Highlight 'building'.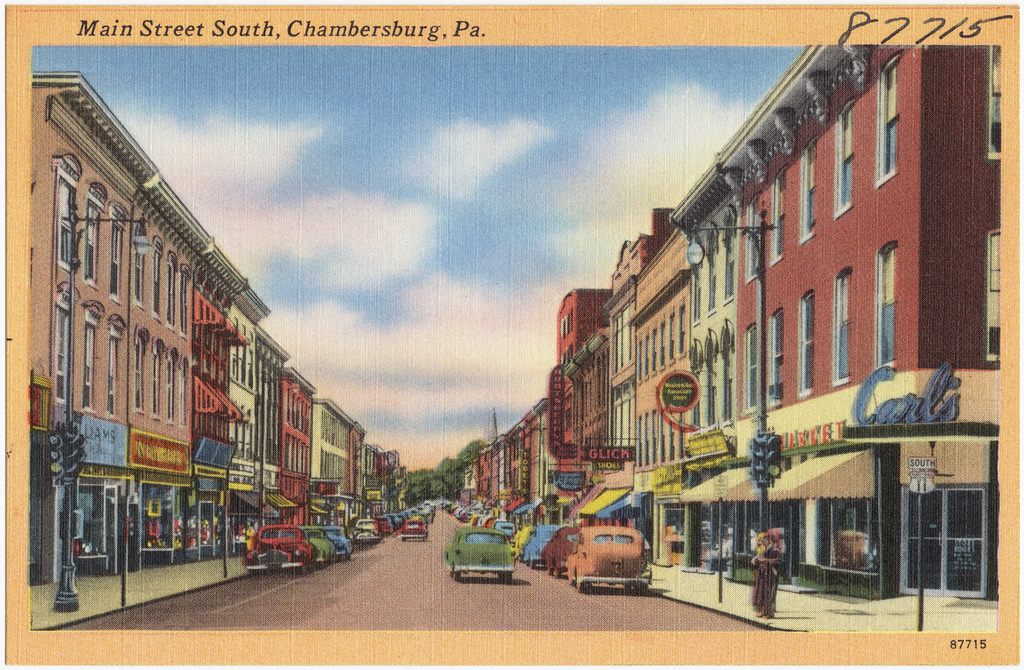
Highlighted region: rect(29, 71, 208, 575).
